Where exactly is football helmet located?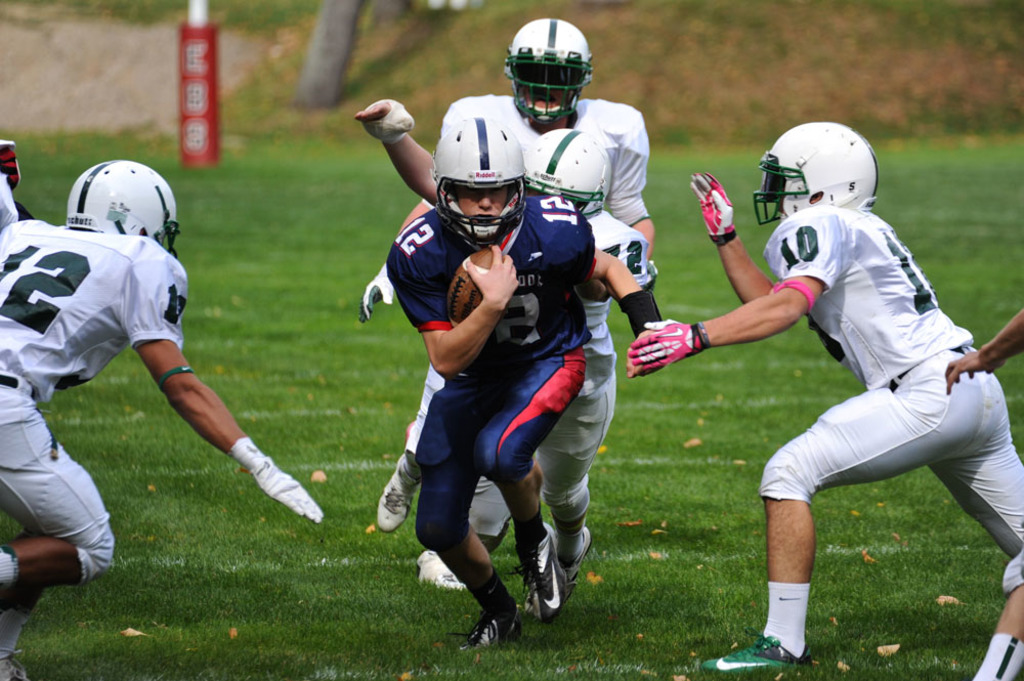
Its bounding box is <box>430,114,528,250</box>.
